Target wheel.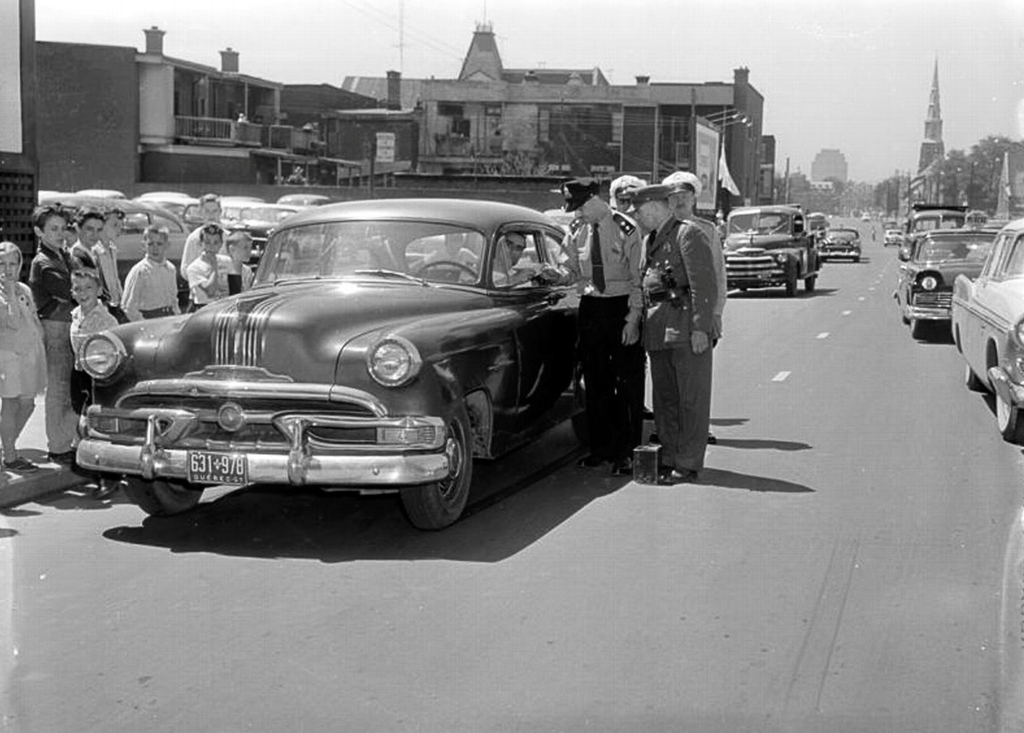
Target region: (x1=994, y1=389, x2=1019, y2=444).
